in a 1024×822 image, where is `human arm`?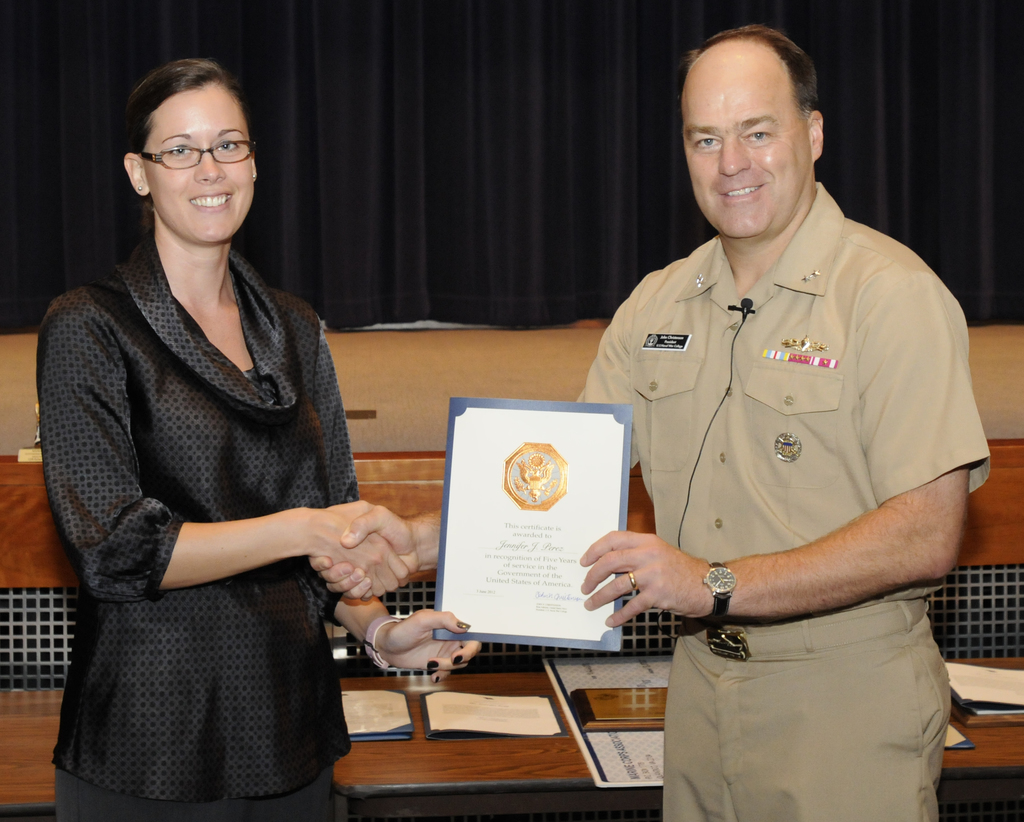
x1=311 y1=477 x2=502 y2=567.
